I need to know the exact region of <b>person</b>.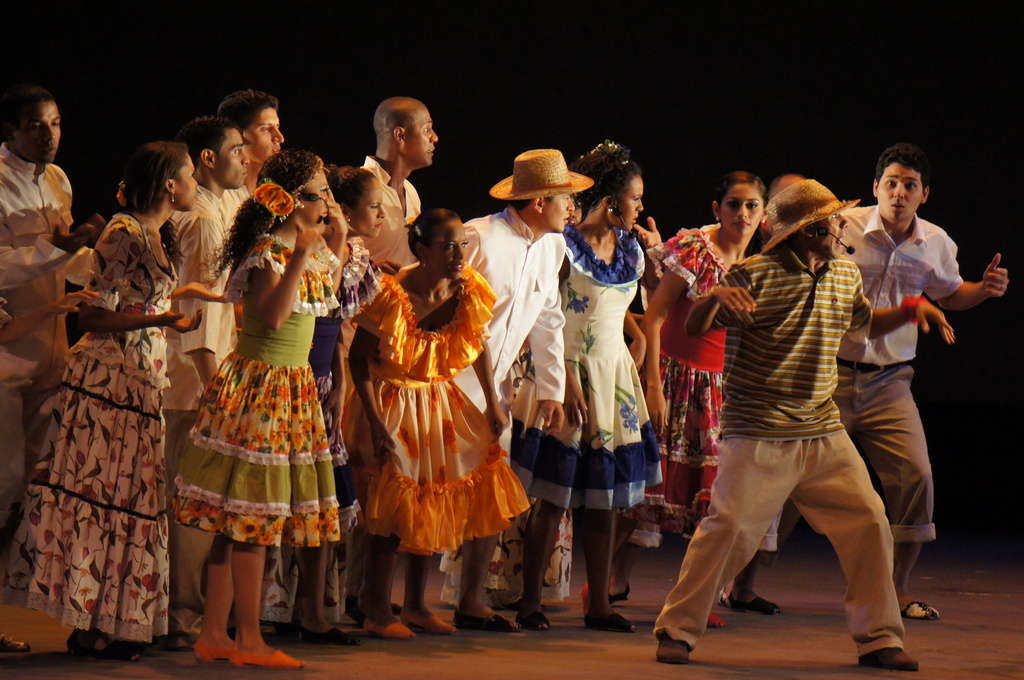
Region: <bbox>463, 150, 566, 627</bbox>.
